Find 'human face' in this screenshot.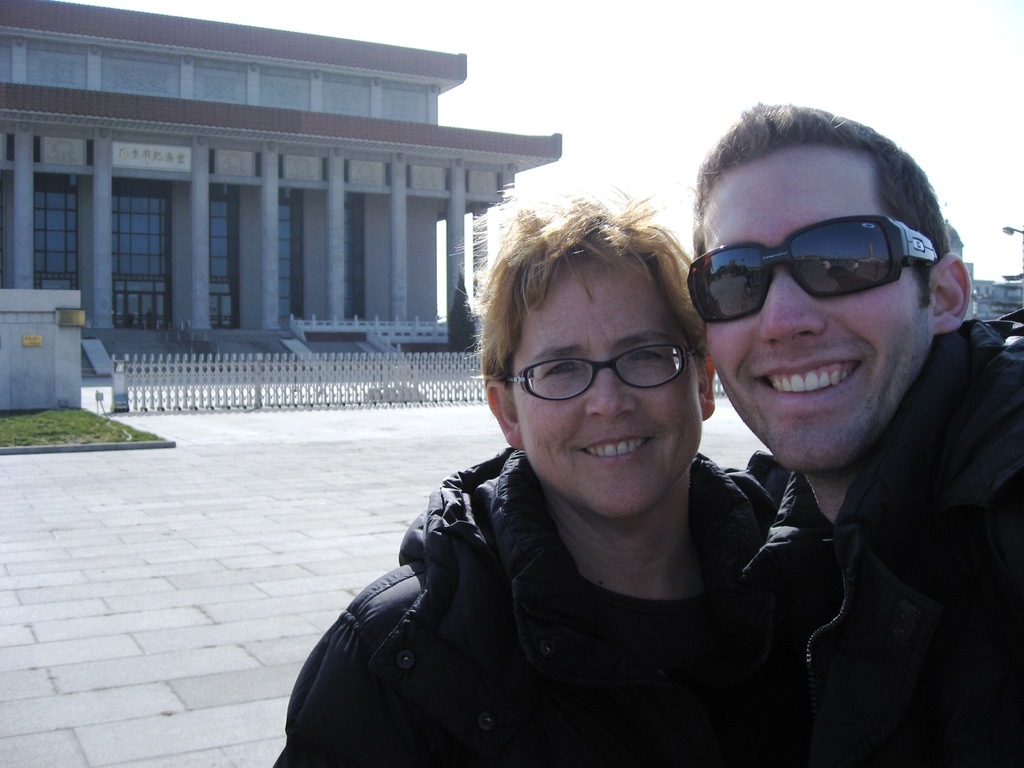
The bounding box for 'human face' is [left=509, top=259, right=706, bottom=523].
